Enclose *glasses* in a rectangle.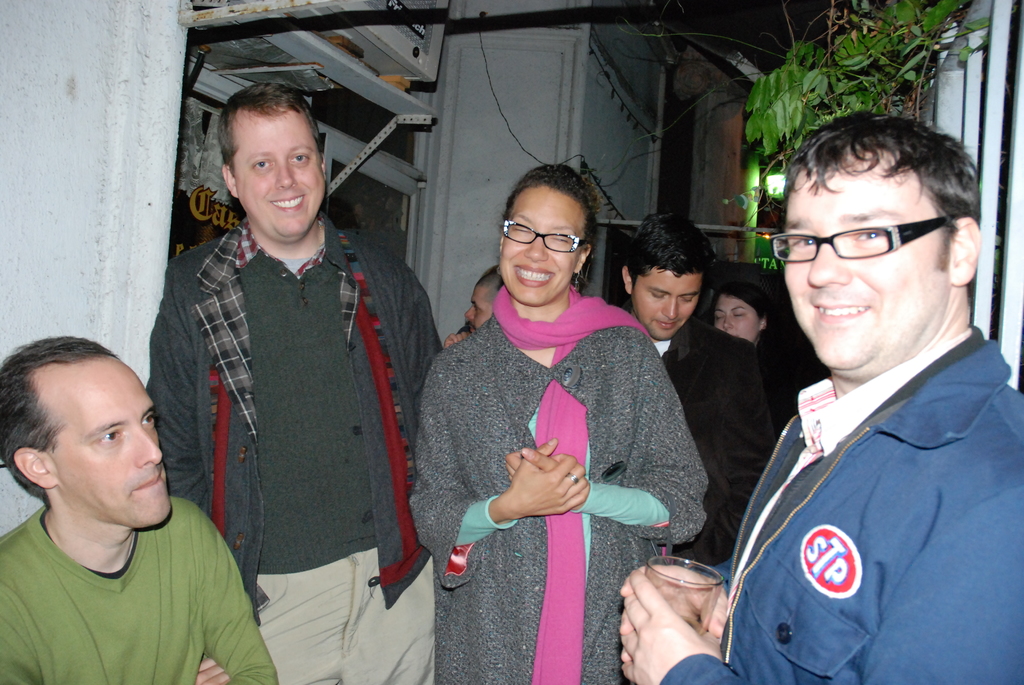
<bbox>503, 217, 588, 253</bbox>.
